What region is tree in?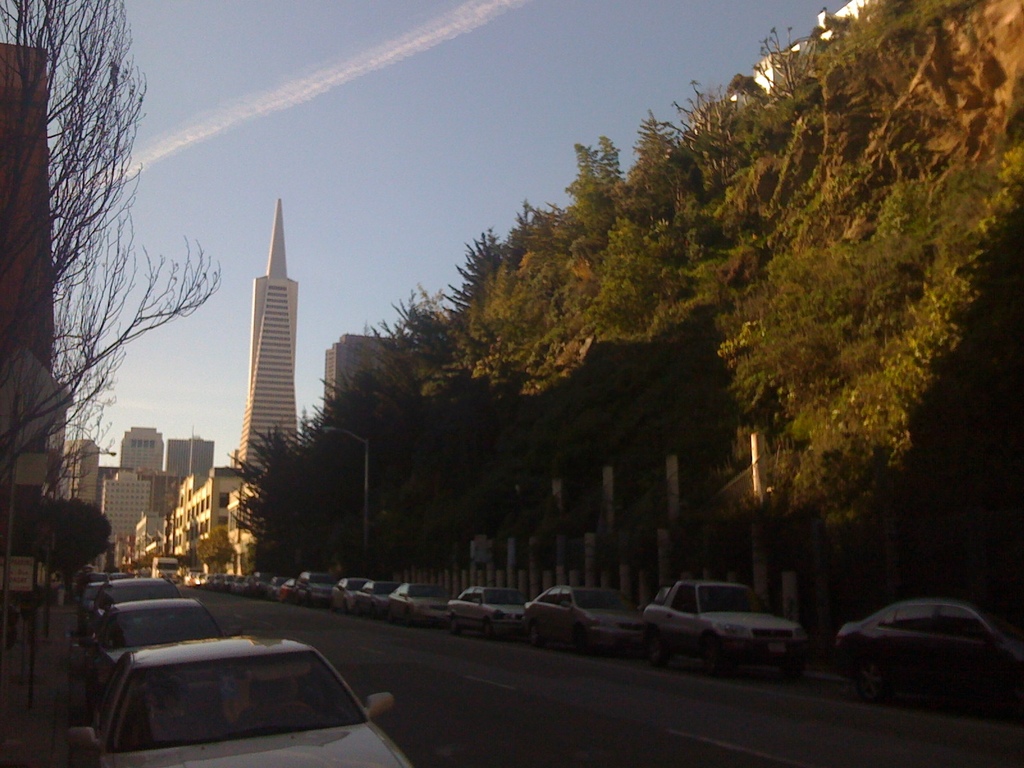
[x1=15, y1=49, x2=207, y2=551].
